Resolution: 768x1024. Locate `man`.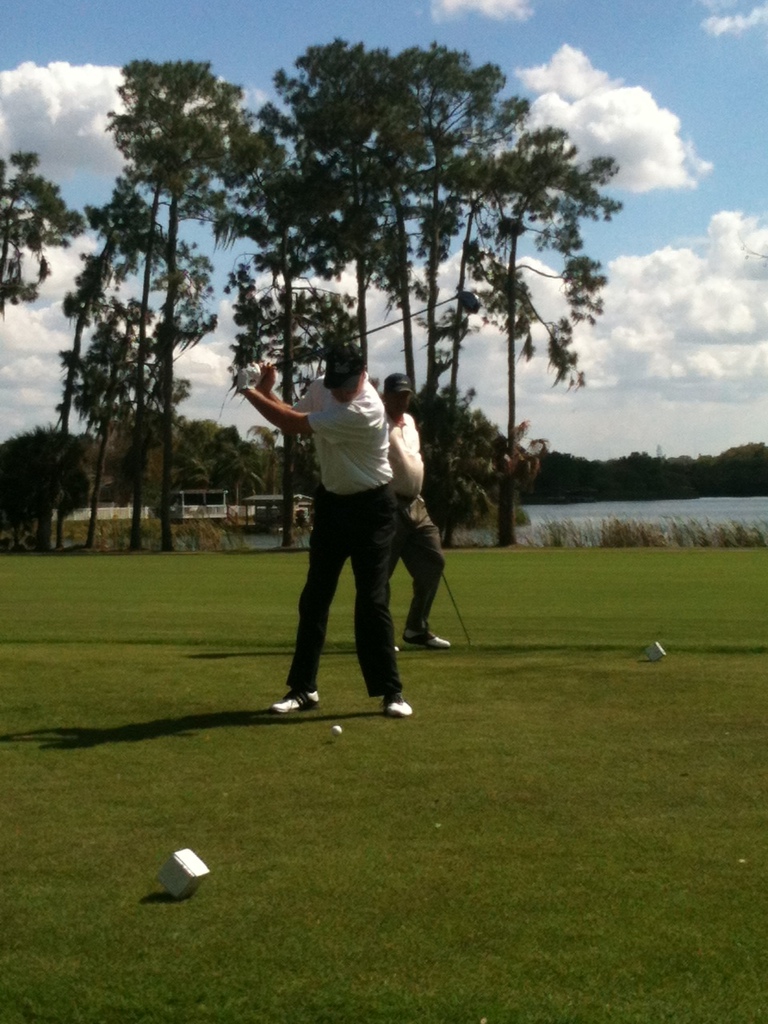
(left=373, top=385, right=452, bottom=659).
